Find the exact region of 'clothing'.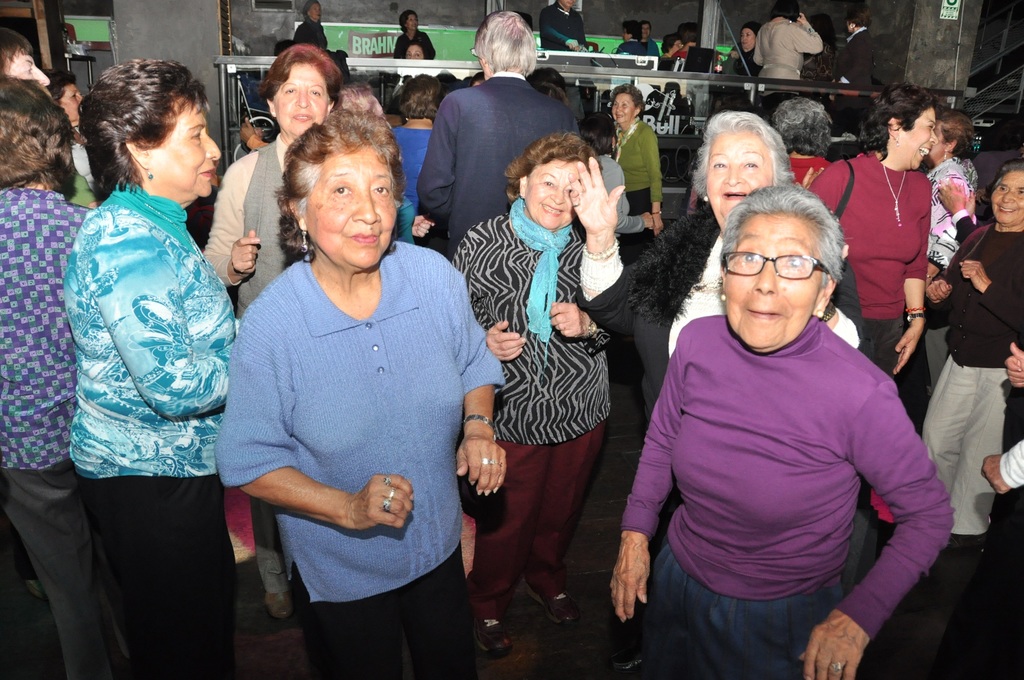
Exact region: [205,140,285,287].
